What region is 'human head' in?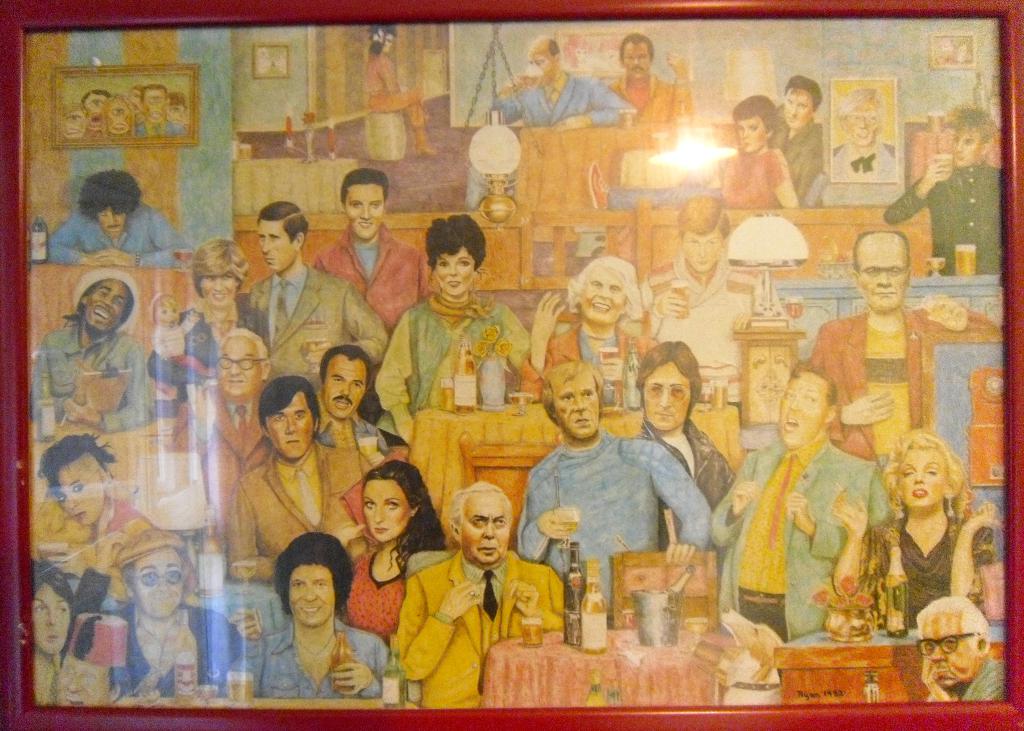
216 327 273 396.
